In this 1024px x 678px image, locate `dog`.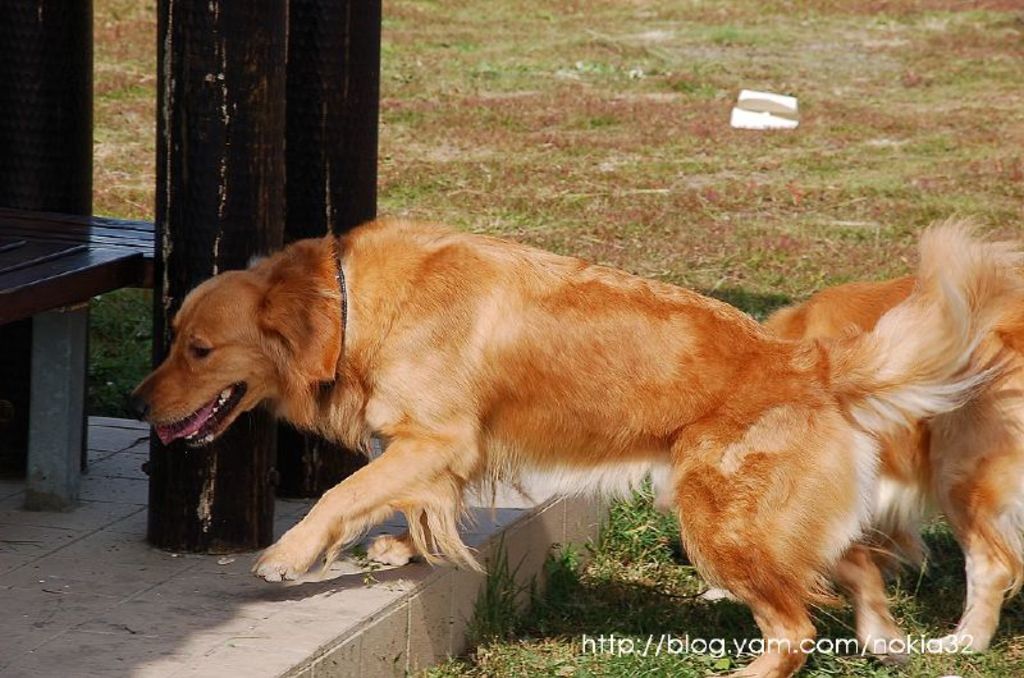
Bounding box: (left=132, top=216, right=1009, bottom=677).
